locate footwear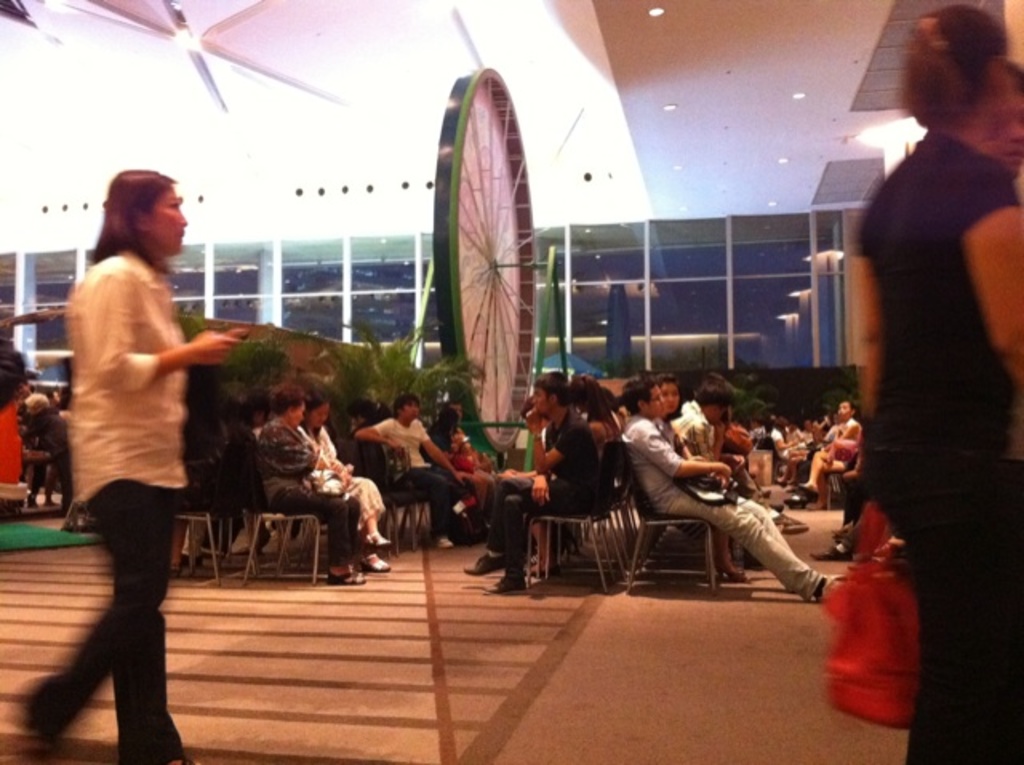
(left=326, top=565, right=360, bottom=583)
